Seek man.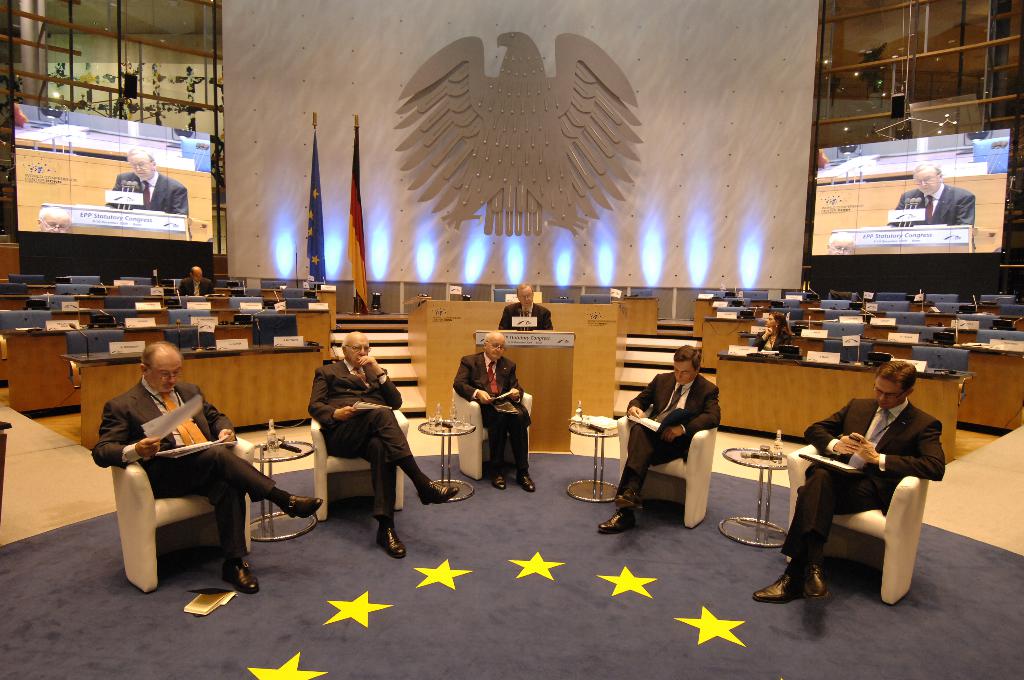
497:282:552:327.
